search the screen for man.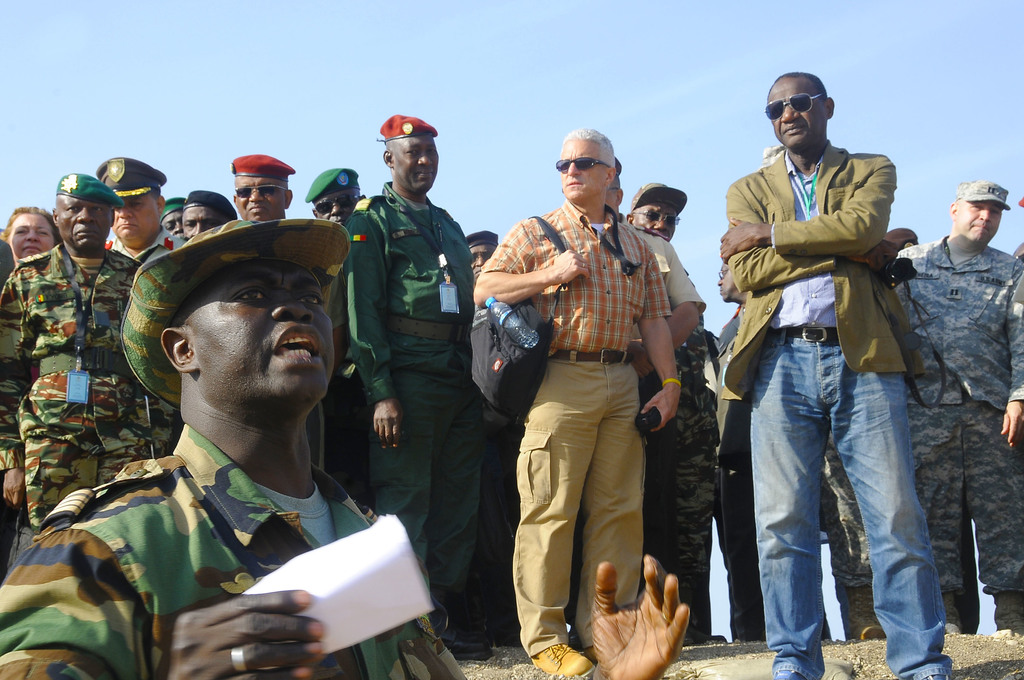
Found at <bbox>307, 164, 368, 516</bbox>.
